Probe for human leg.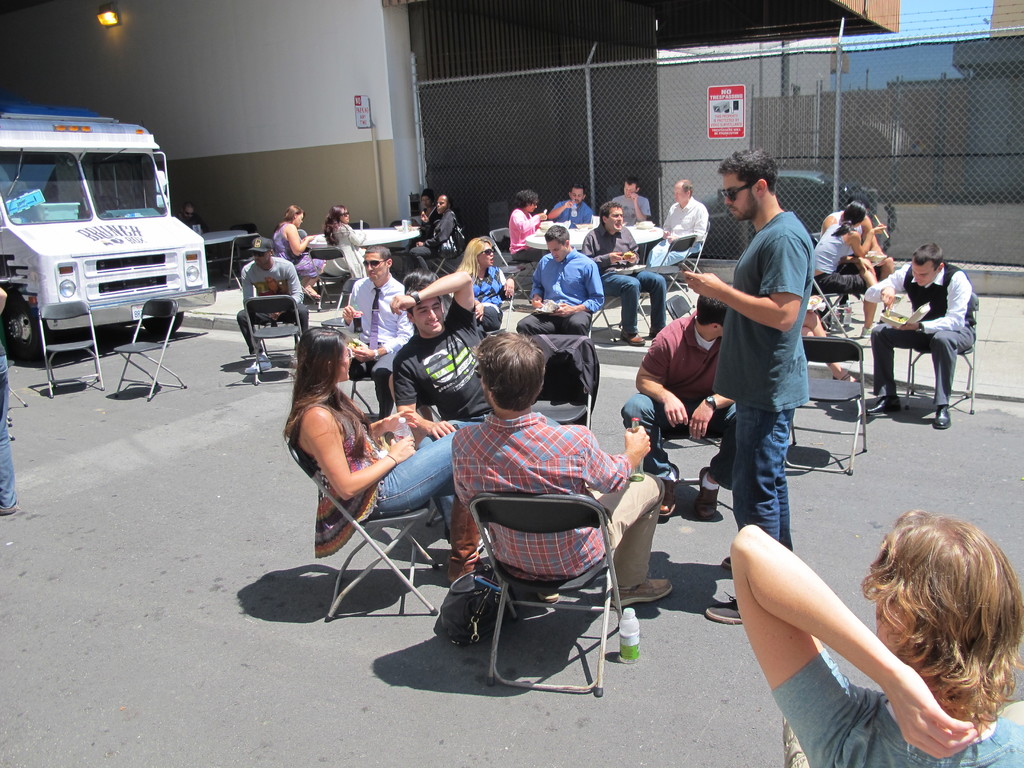
Probe result: pyautogui.locateOnScreen(620, 392, 689, 519).
